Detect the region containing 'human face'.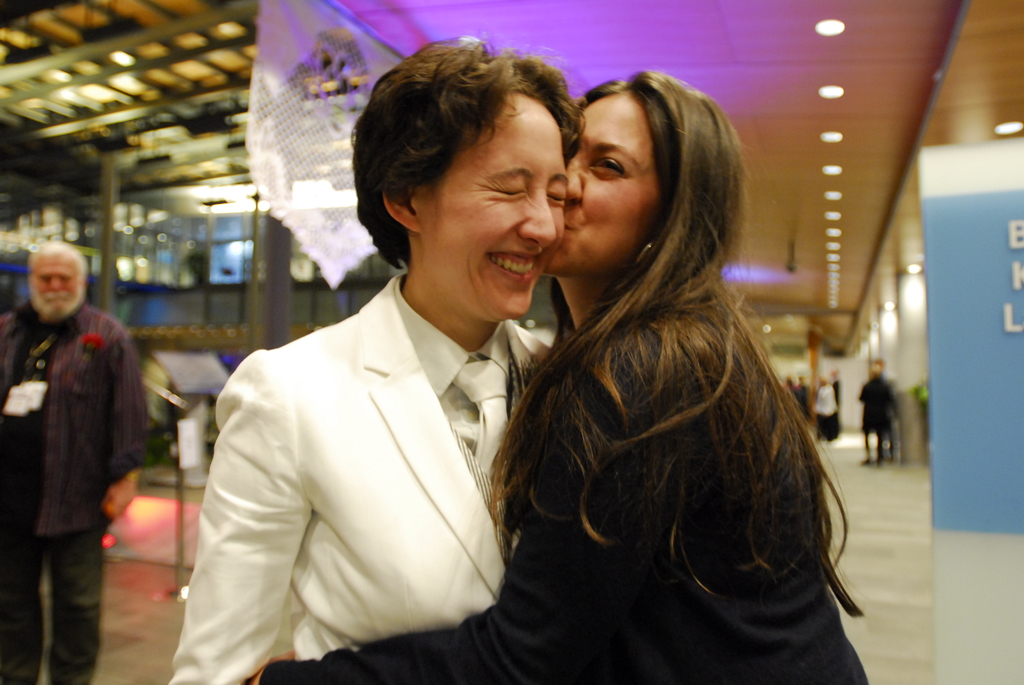
[left=536, top=91, right=657, bottom=280].
